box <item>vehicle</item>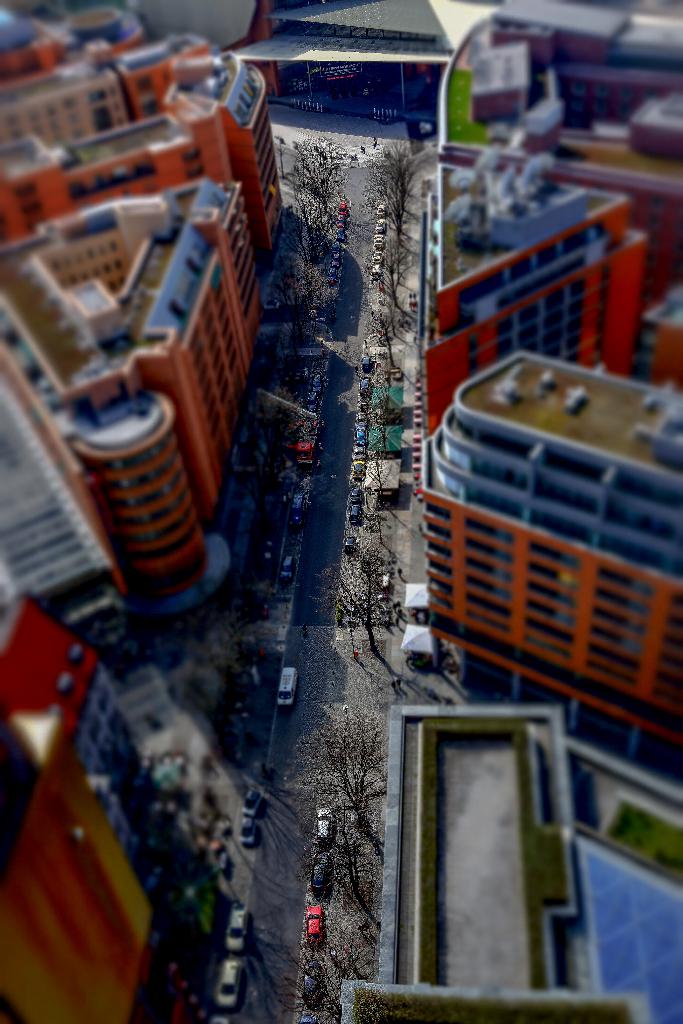
338,533,363,554
